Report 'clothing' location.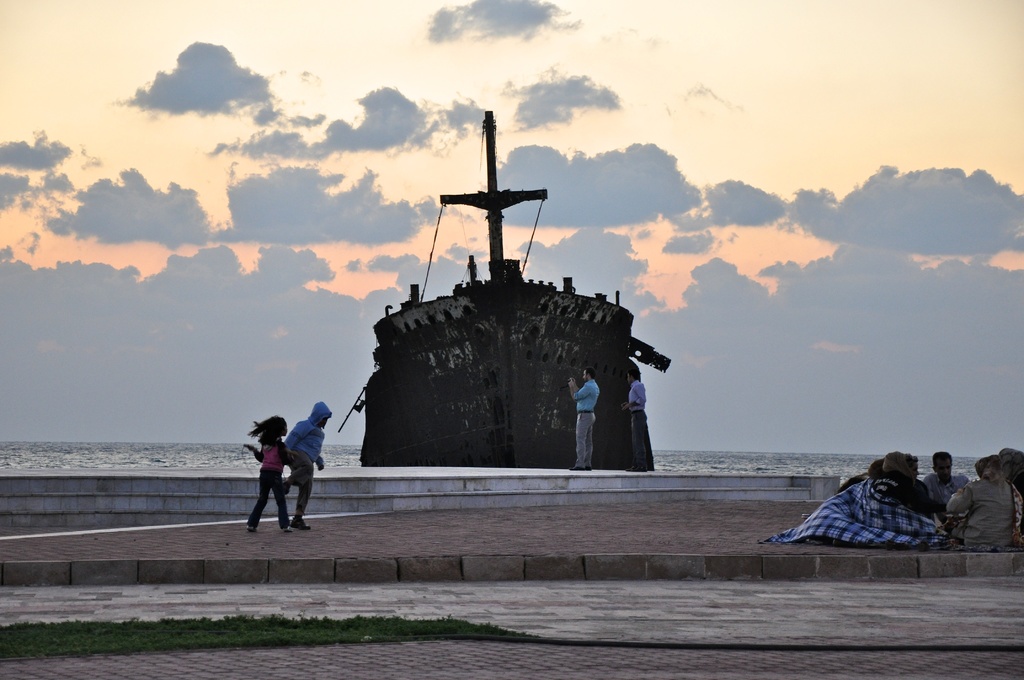
Report: 247,437,300,528.
